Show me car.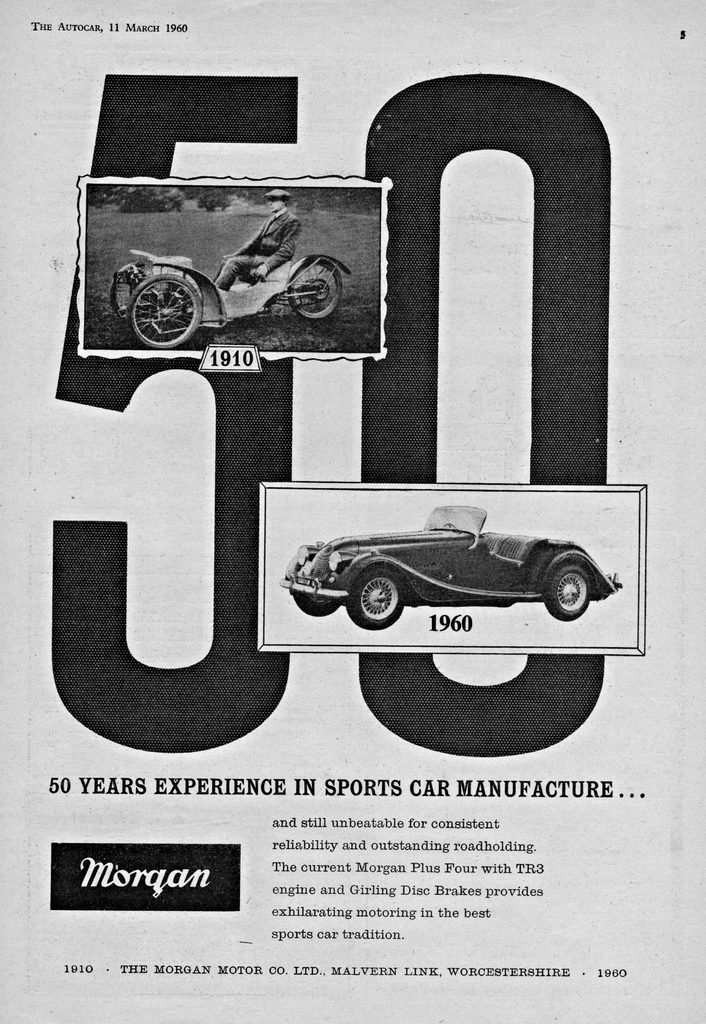
car is here: locate(281, 501, 627, 634).
